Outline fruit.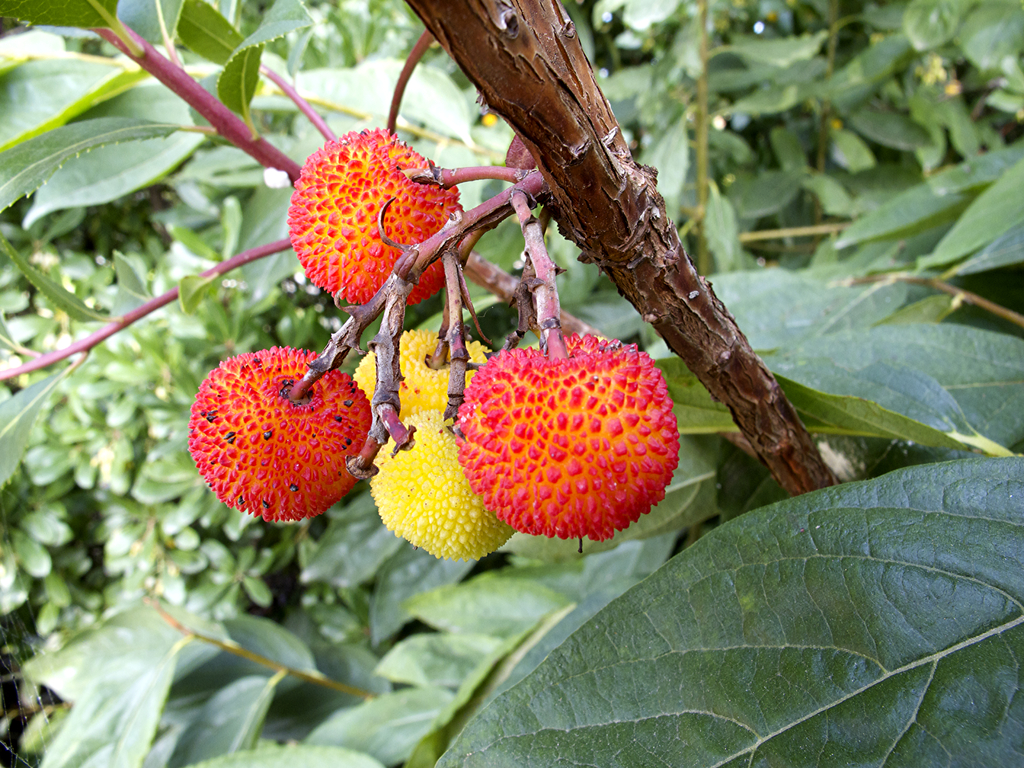
Outline: bbox=[459, 332, 682, 546].
